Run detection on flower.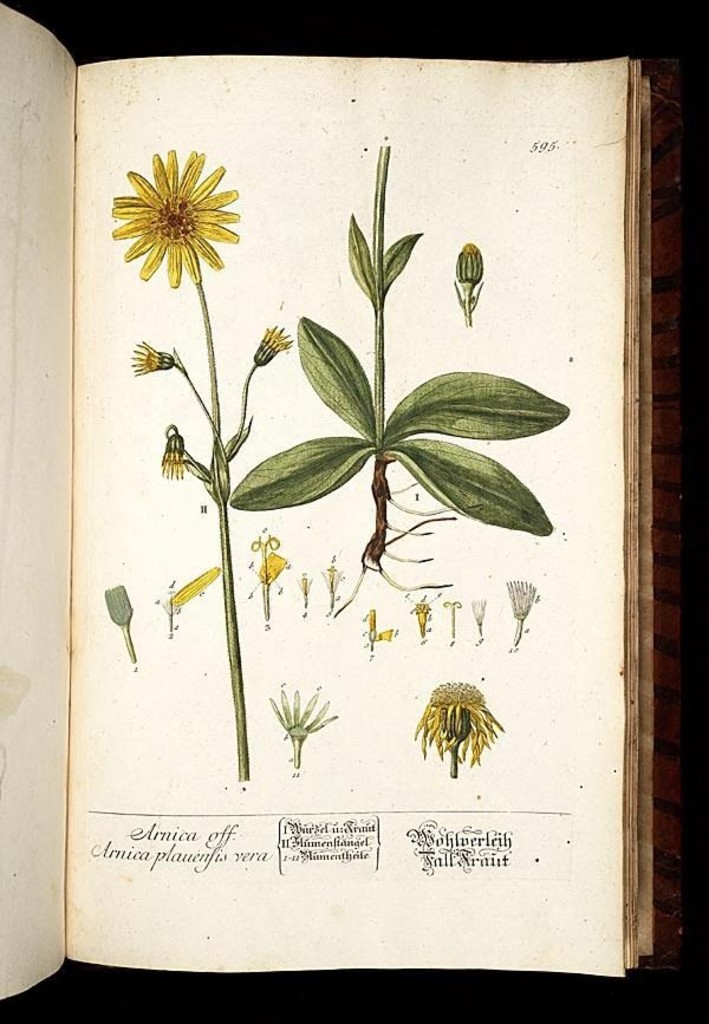
Result: <region>505, 576, 533, 620</region>.
